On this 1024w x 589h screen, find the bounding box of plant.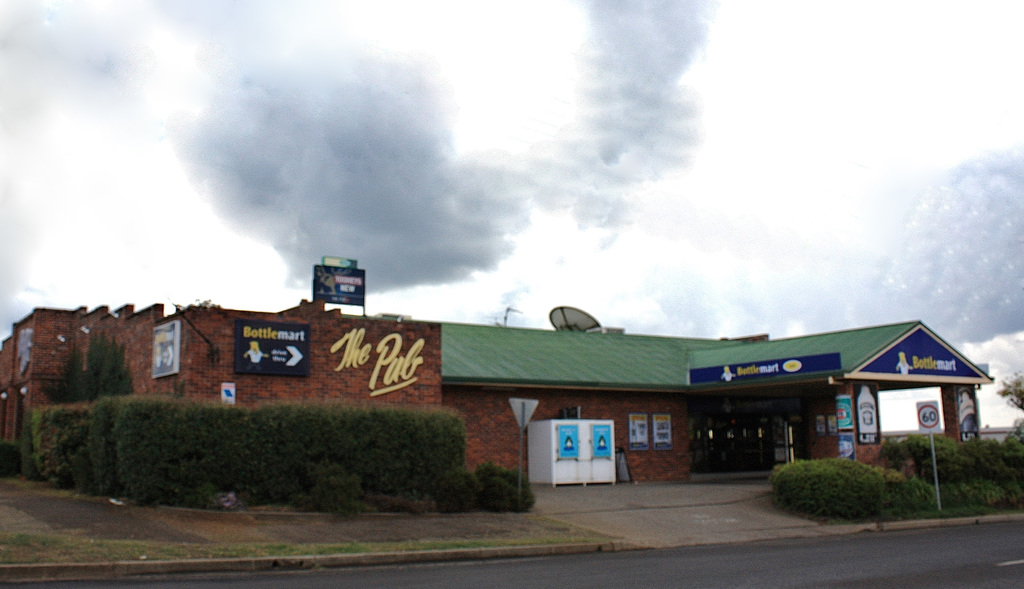
Bounding box: box=[778, 450, 877, 512].
